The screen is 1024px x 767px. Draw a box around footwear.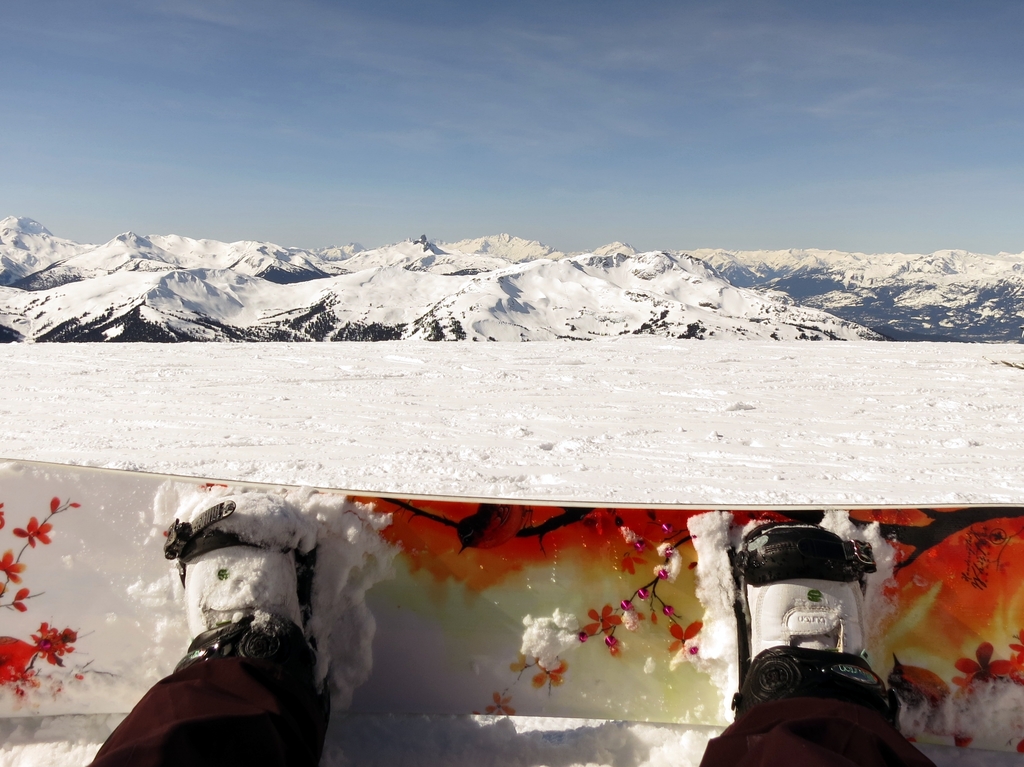
(x1=728, y1=540, x2=897, y2=745).
